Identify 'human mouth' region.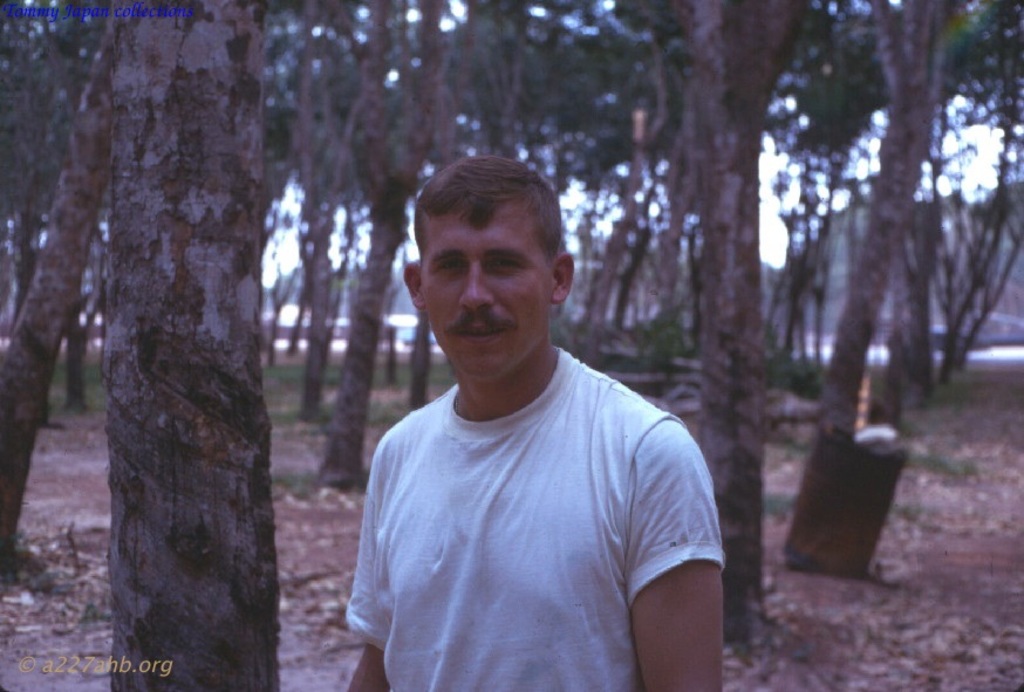
Region: locate(448, 321, 513, 348).
